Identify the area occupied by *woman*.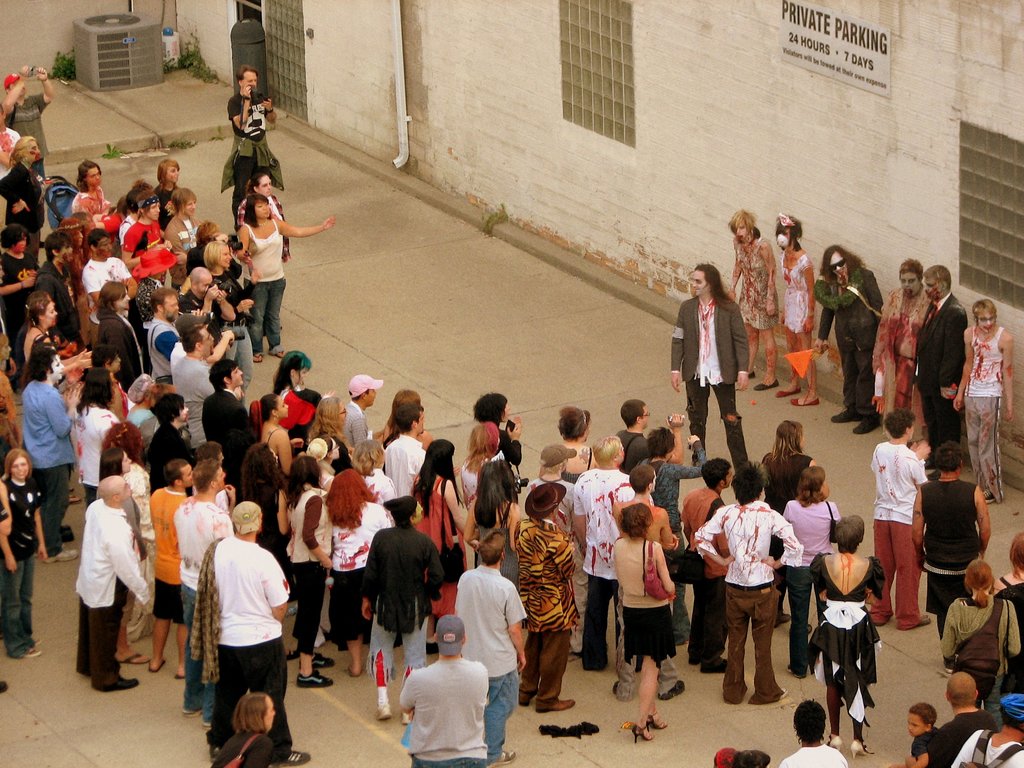
Area: (left=772, top=209, right=836, bottom=410).
